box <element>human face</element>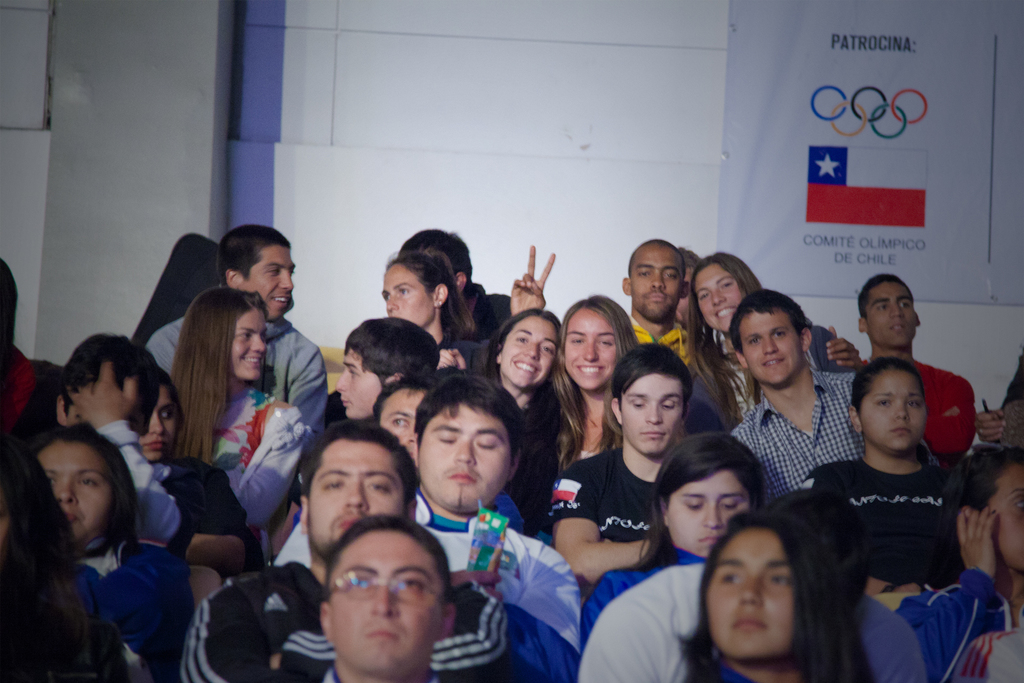
box(706, 528, 793, 655)
